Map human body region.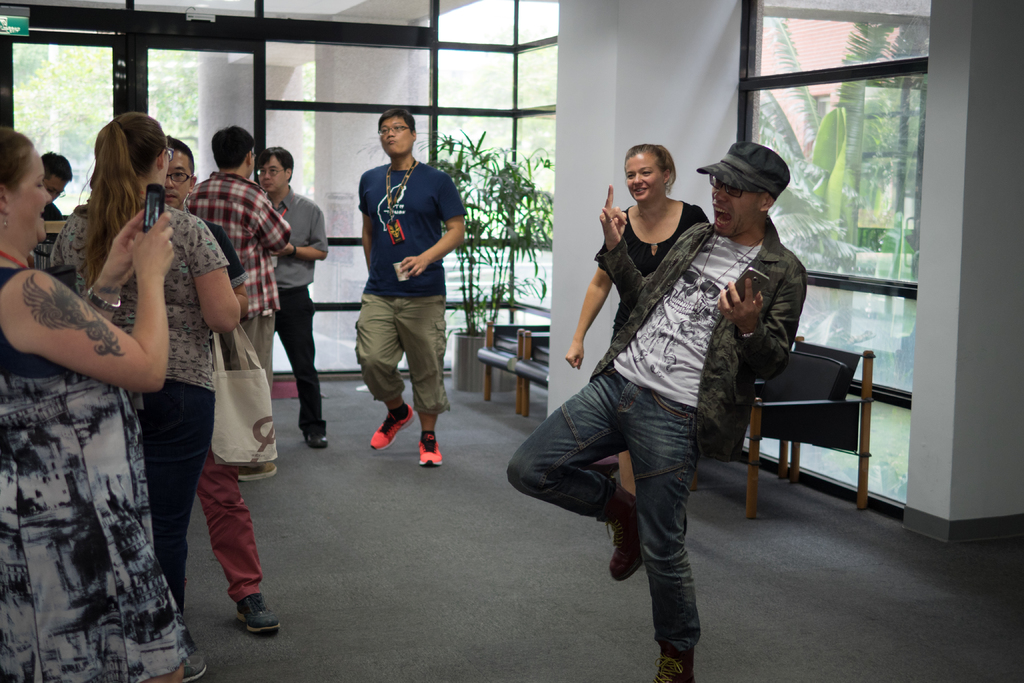
Mapped to 45,200,241,680.
